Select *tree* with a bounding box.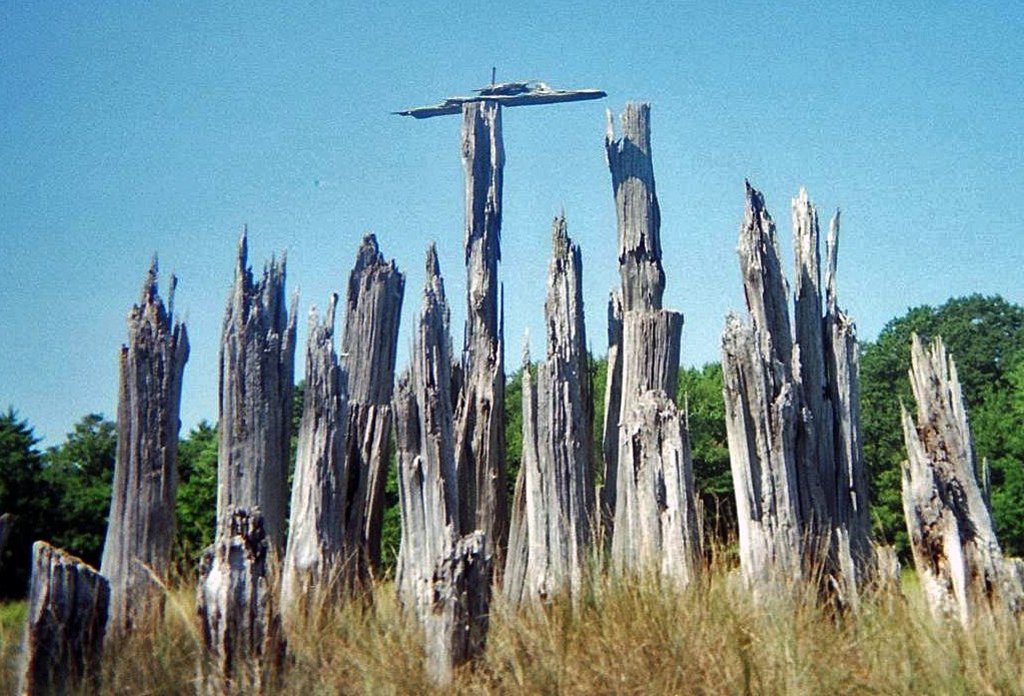
bbox=[15, 400, 165, 612].
